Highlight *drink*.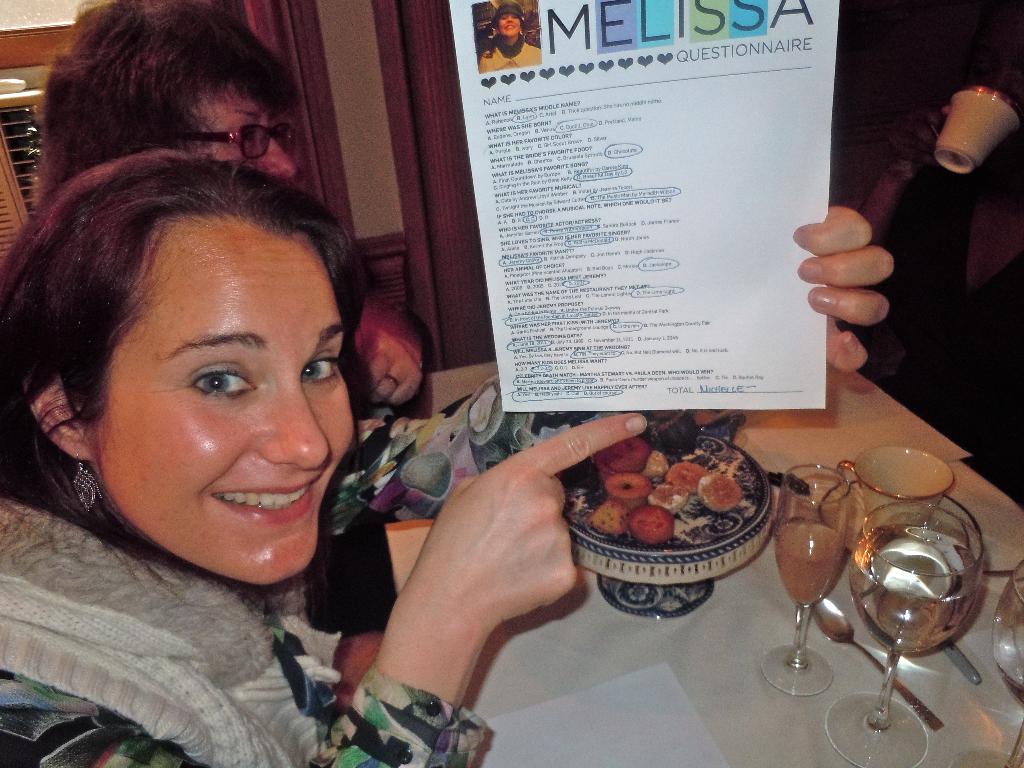
Highlighted region: <box>829,488,988,762</box>.
